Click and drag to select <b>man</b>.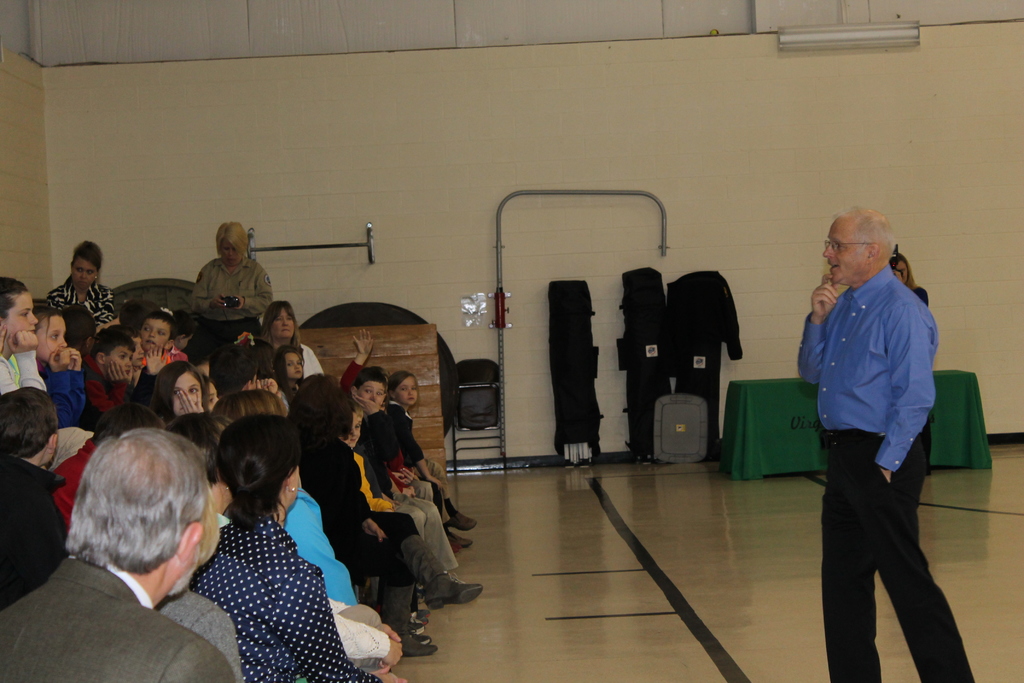
Selection: bbox=(0, 423, 243, 682).
